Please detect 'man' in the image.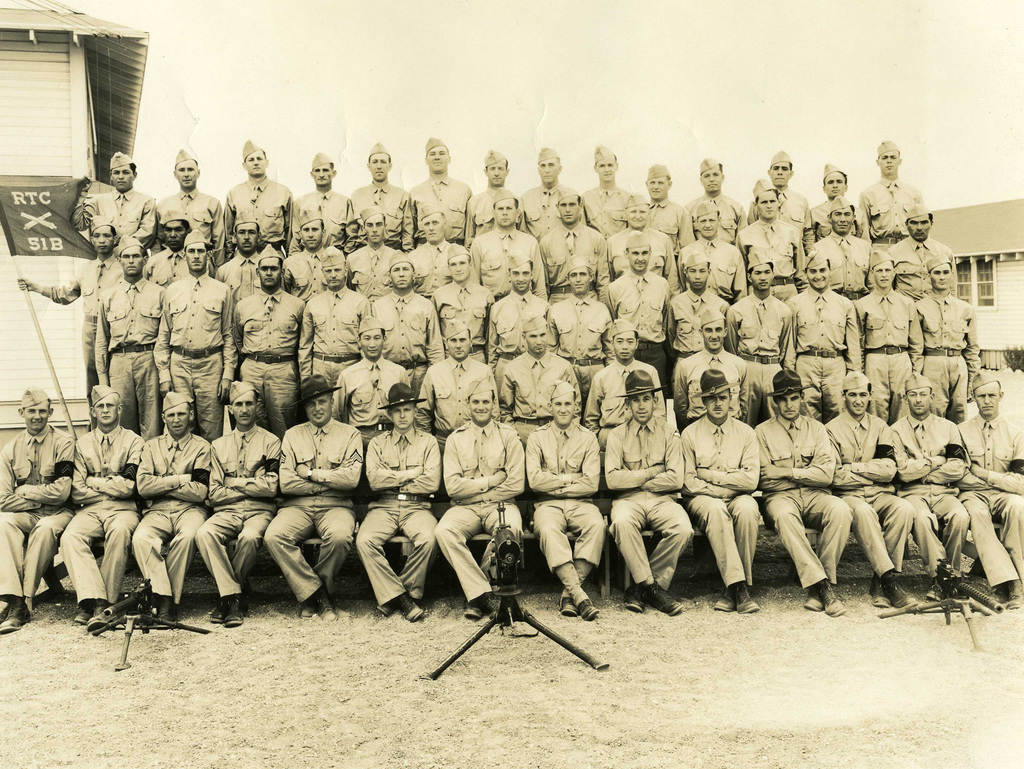
824 367 913 604.
